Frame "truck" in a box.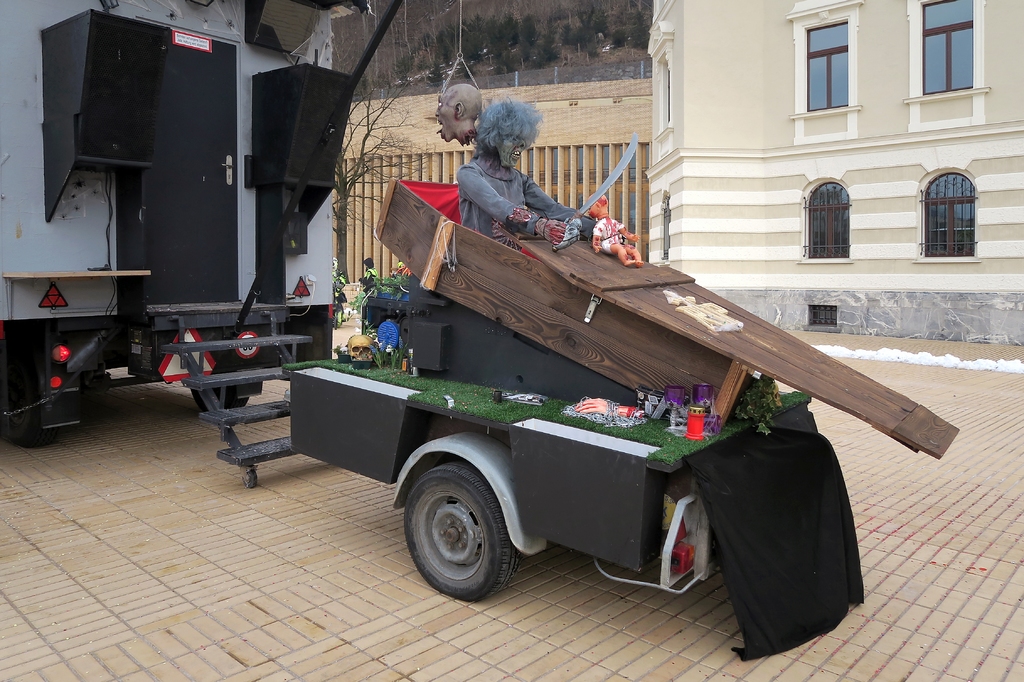
region(0, 25, 312, 438).
